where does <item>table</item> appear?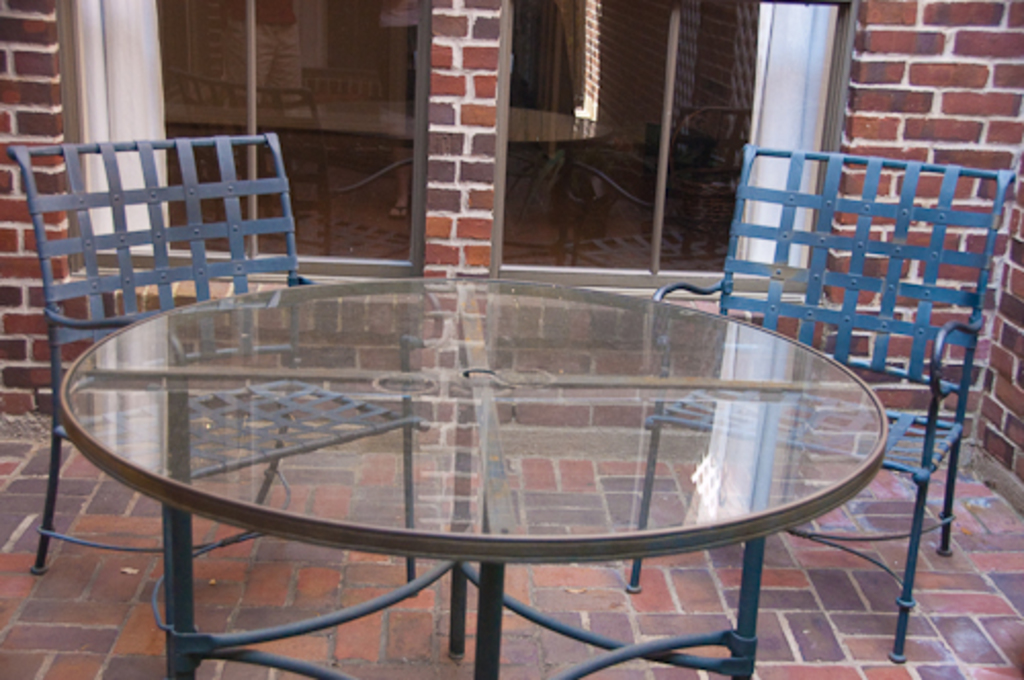
Appears at locate(29, 317, 956, 641).
